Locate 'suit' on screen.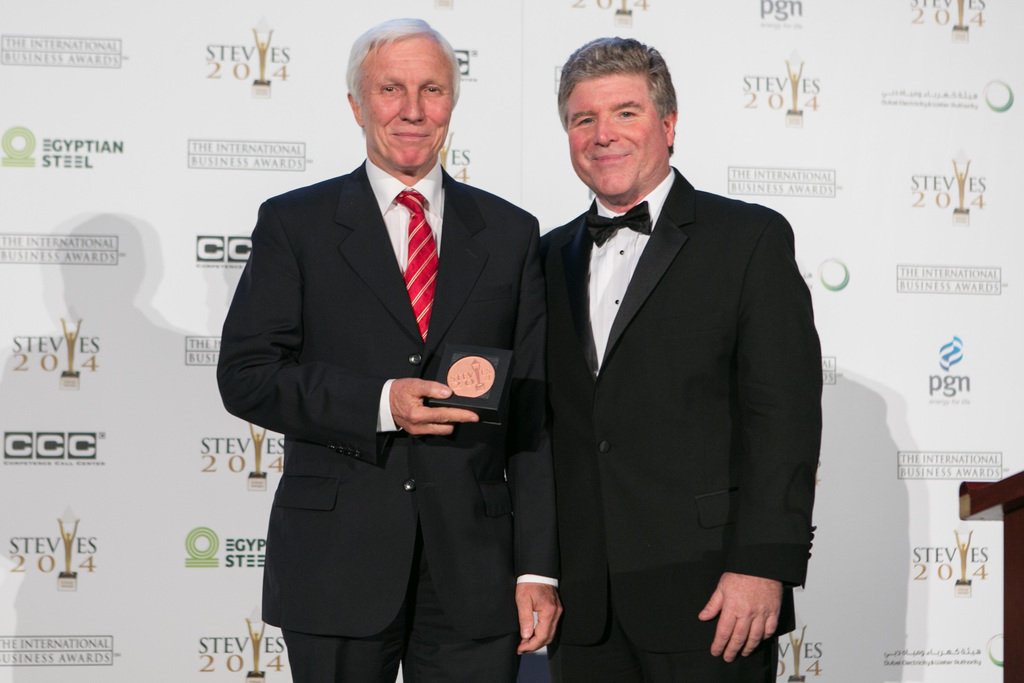
On screen at pyautogui.locateOnScreen(541, 160, 828, 682).
